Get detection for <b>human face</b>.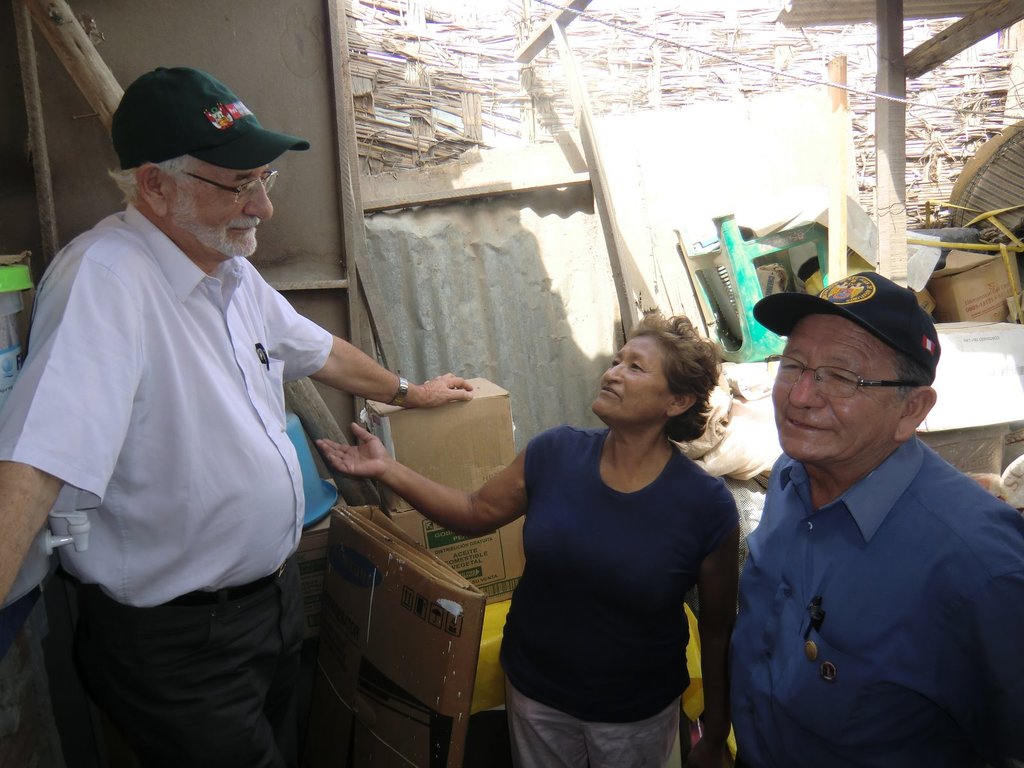
Detection: region(599, 336, 684, 417).
